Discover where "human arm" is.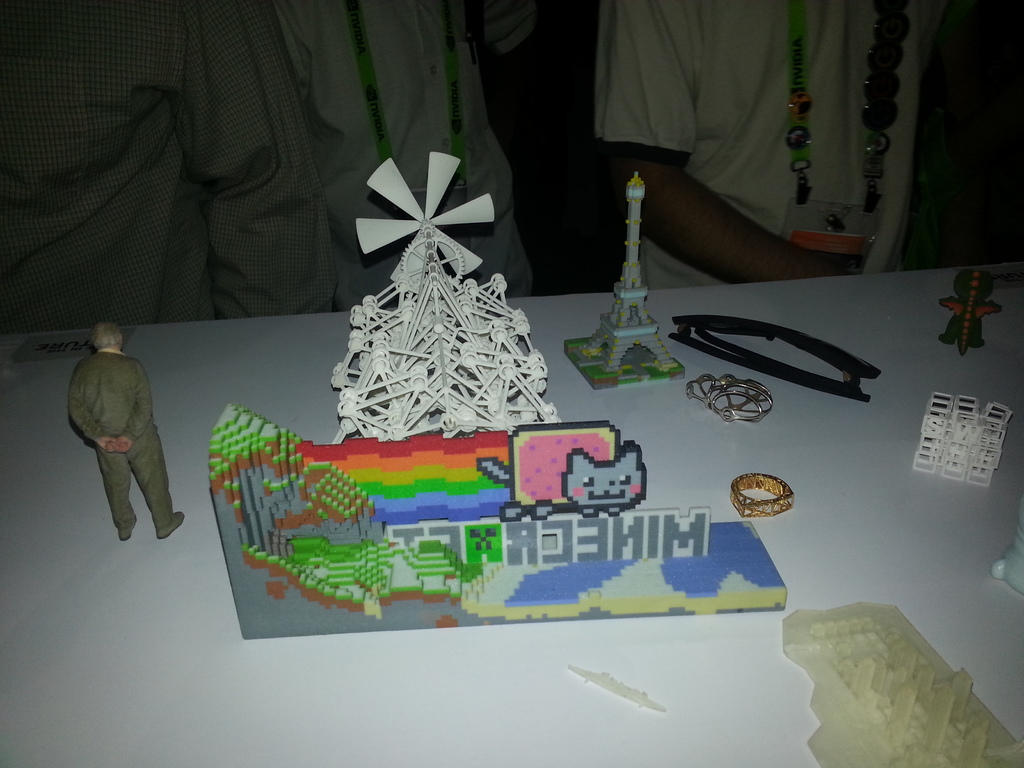
Discovered at 595 0 860 285.
